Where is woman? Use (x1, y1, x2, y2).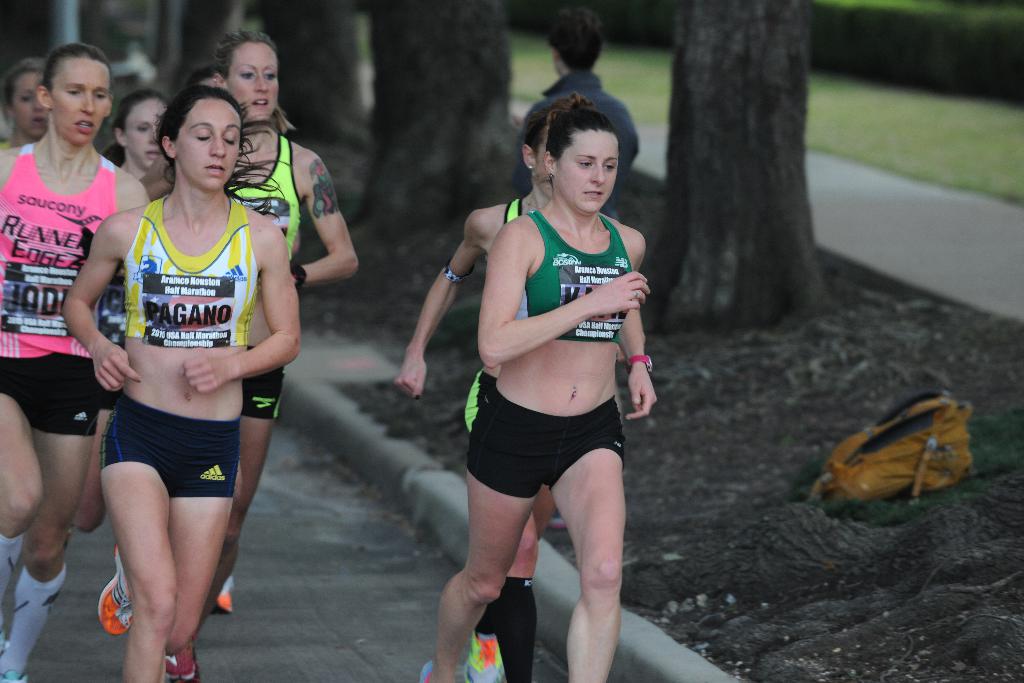
(63, 85, 180, 545).
